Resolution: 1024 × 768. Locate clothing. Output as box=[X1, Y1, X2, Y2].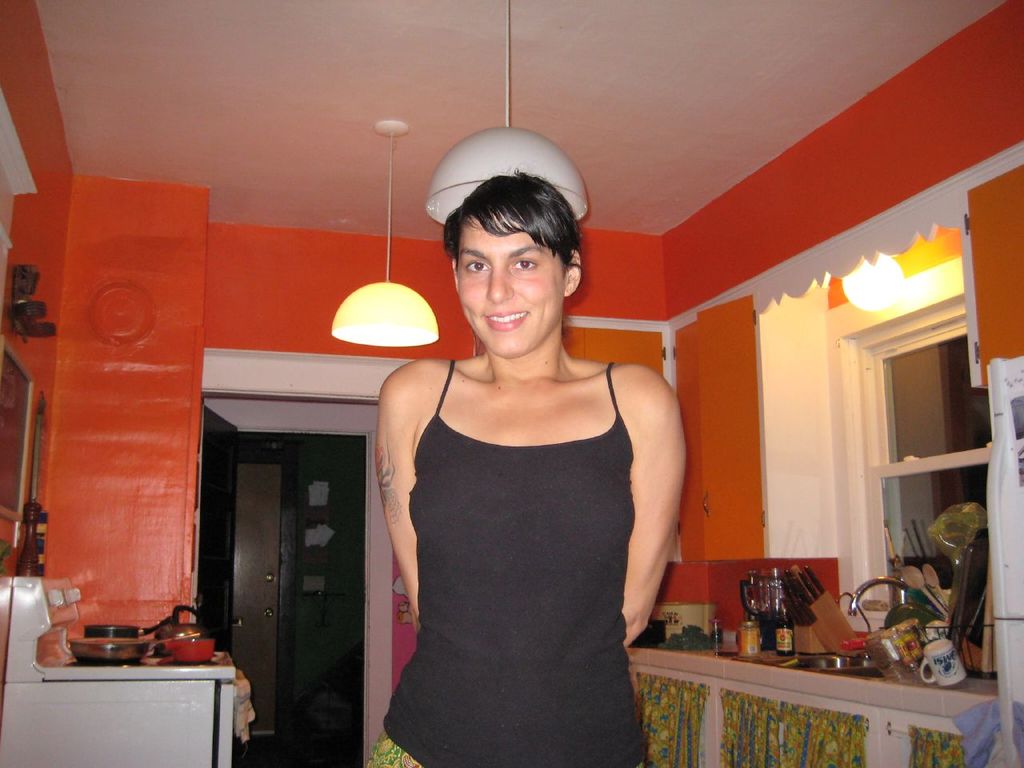
box=[369, 334, 689, 724].
